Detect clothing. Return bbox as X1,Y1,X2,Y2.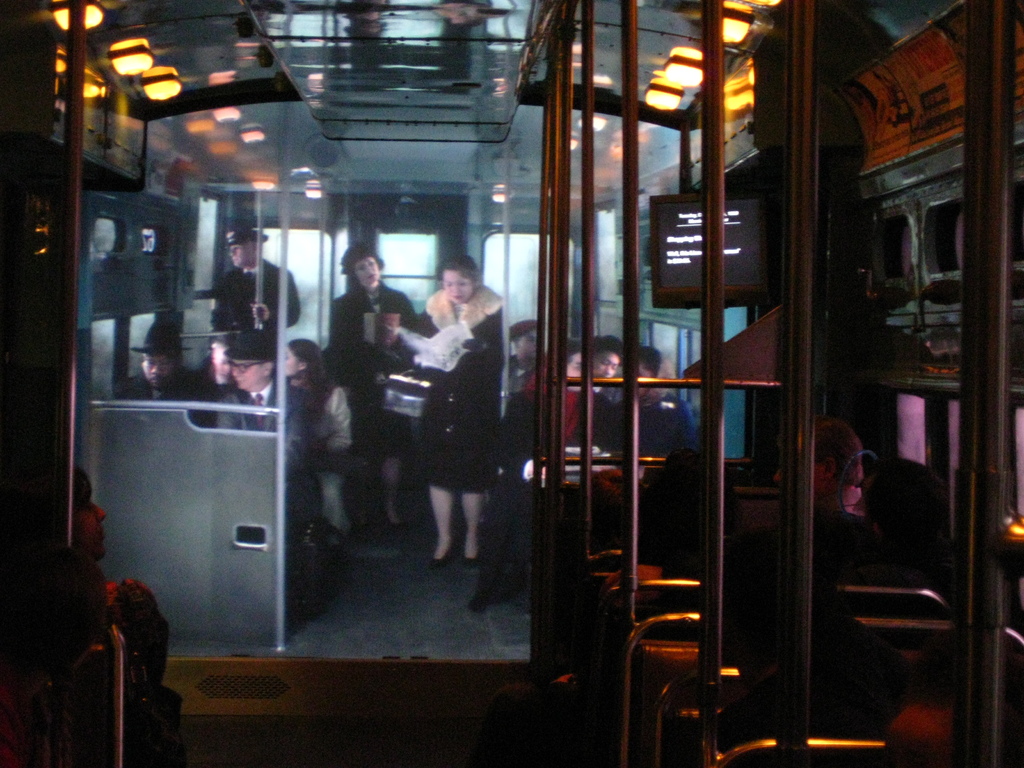
214,376,326,547.
